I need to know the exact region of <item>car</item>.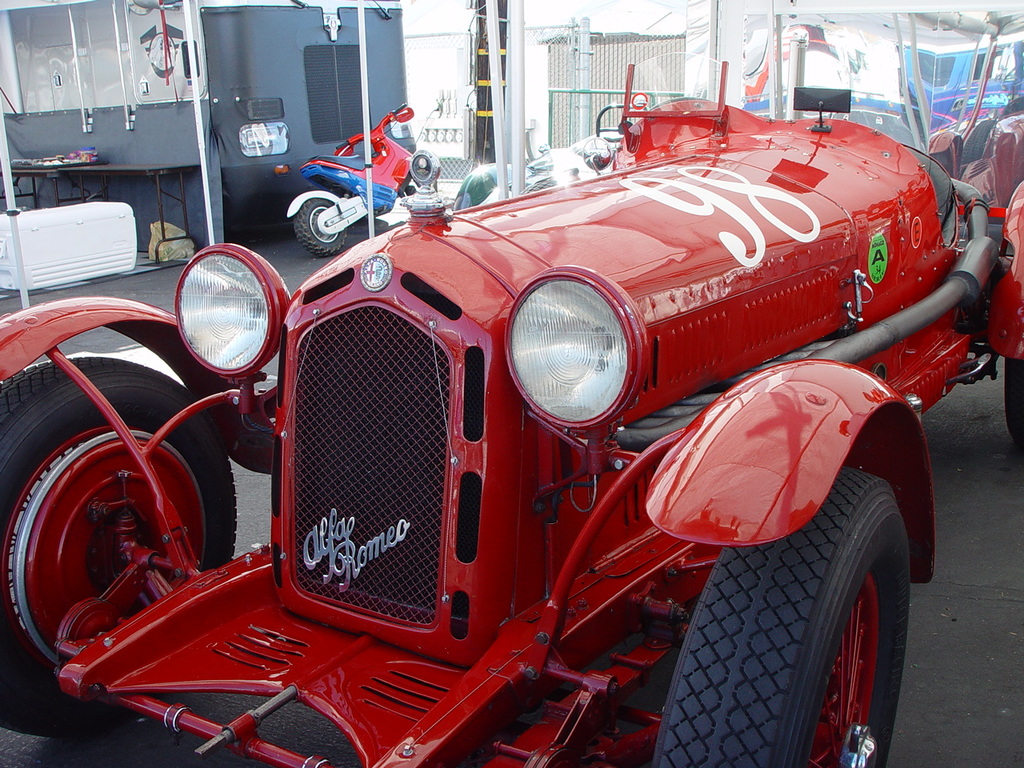
Region: bbox=[46, 73, 1023, 751].
